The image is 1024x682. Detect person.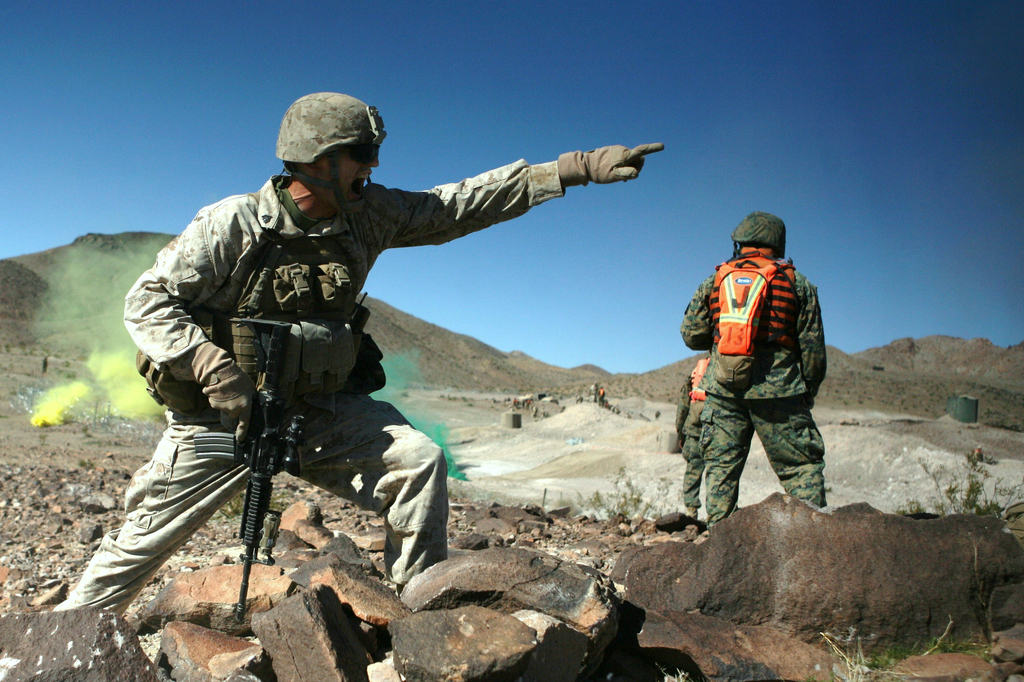
Detection: {"left": 52, "top": 88, "right": 661, "bottom": 623}.
